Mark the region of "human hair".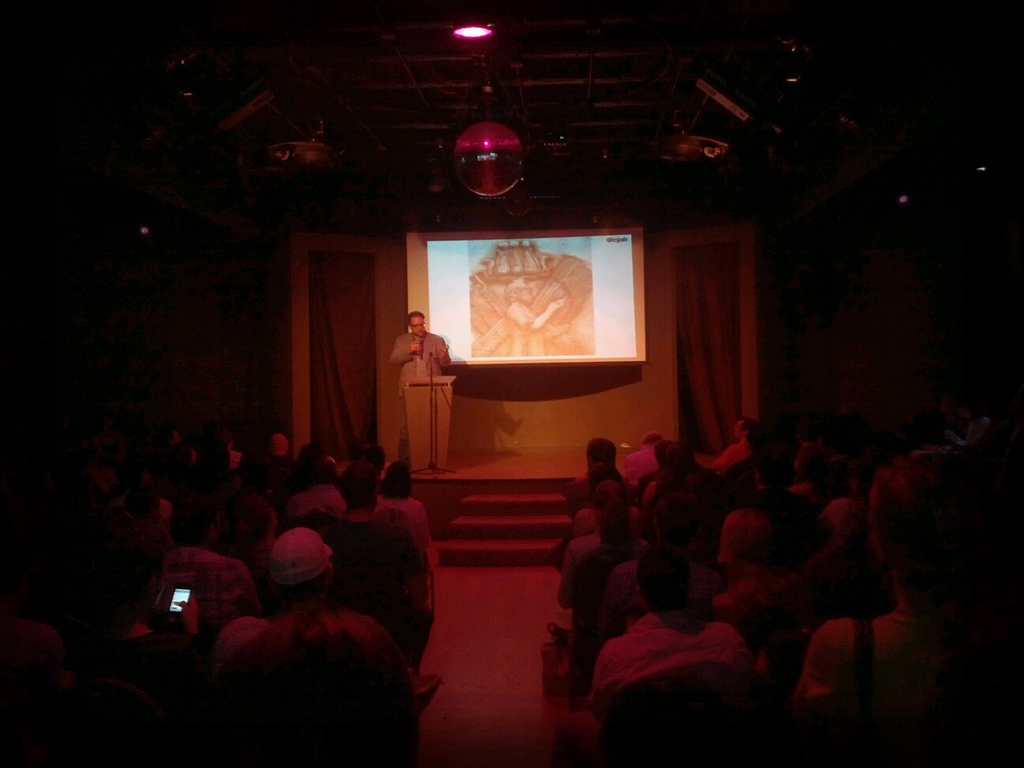
Region: bbox=(178, 601, 411, 755).
